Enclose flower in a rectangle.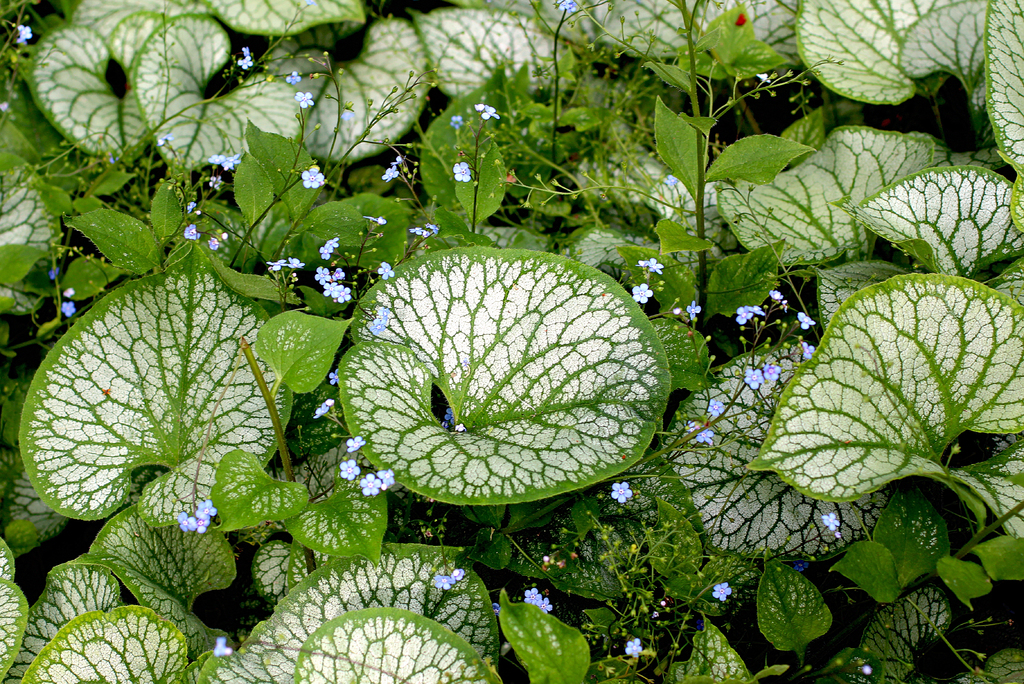
locate(287, 72, 301, 85).
